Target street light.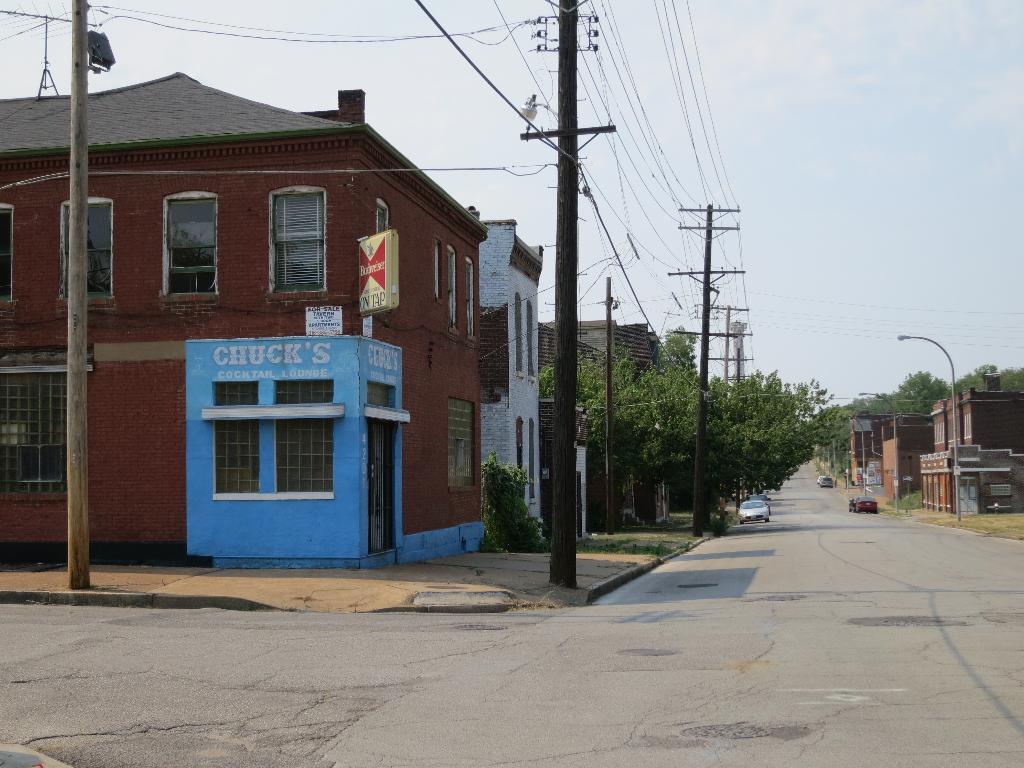
Target region: left=845, top=410, right=869, bottom=495.
